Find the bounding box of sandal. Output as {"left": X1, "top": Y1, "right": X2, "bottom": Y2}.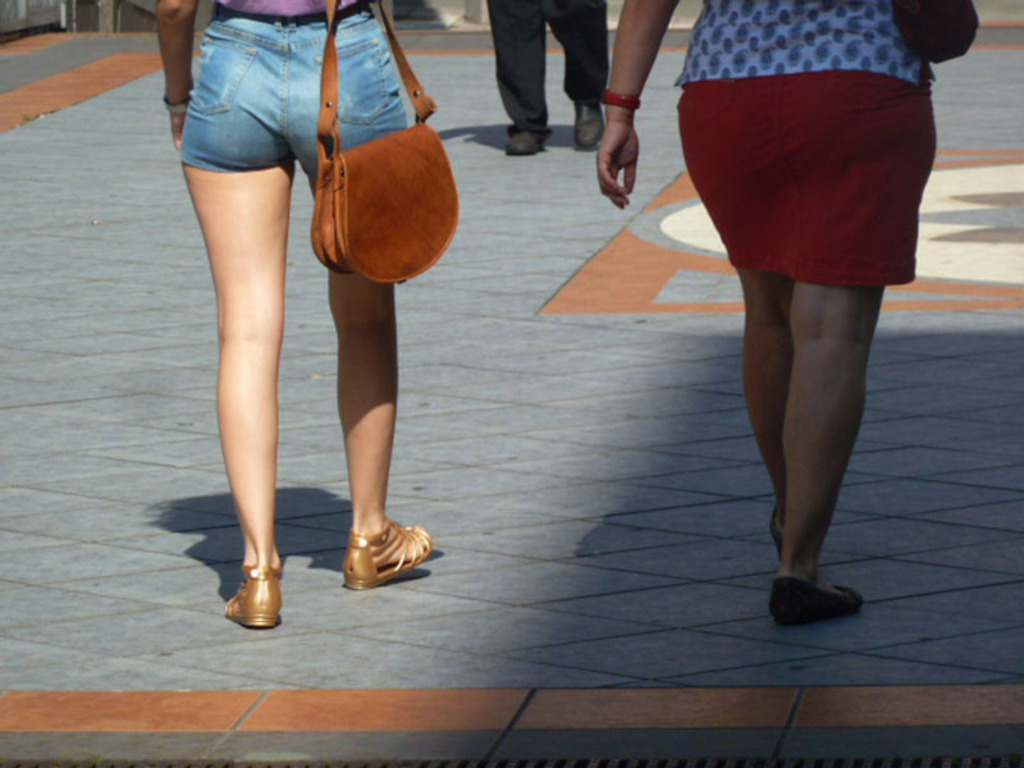
{"left": 333, "top": 499, "right": 429, "bottom": 585}.
